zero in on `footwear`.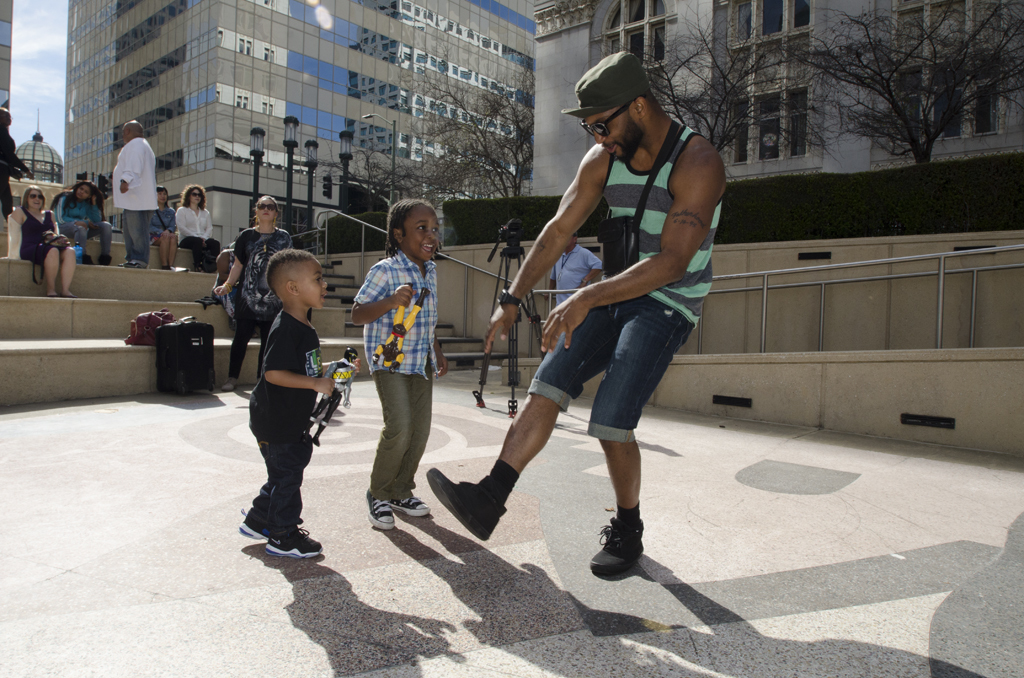
Zeroed in: left=84, top=255, right=94, bottom=263.
